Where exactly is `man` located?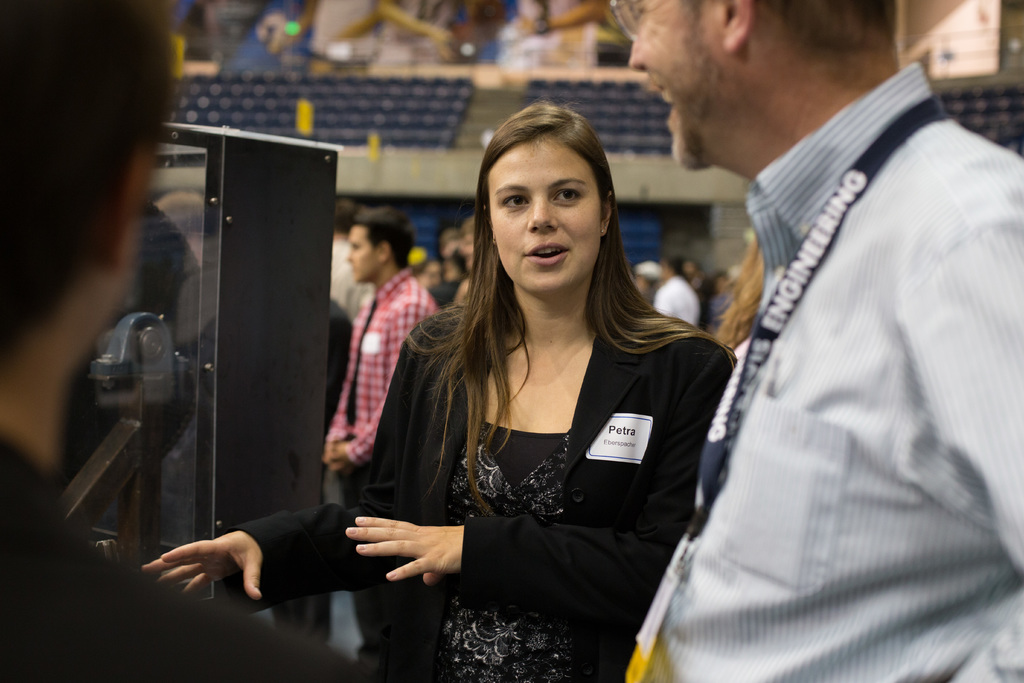
Its bounding box is bbox(0, 0, 371, 682).
